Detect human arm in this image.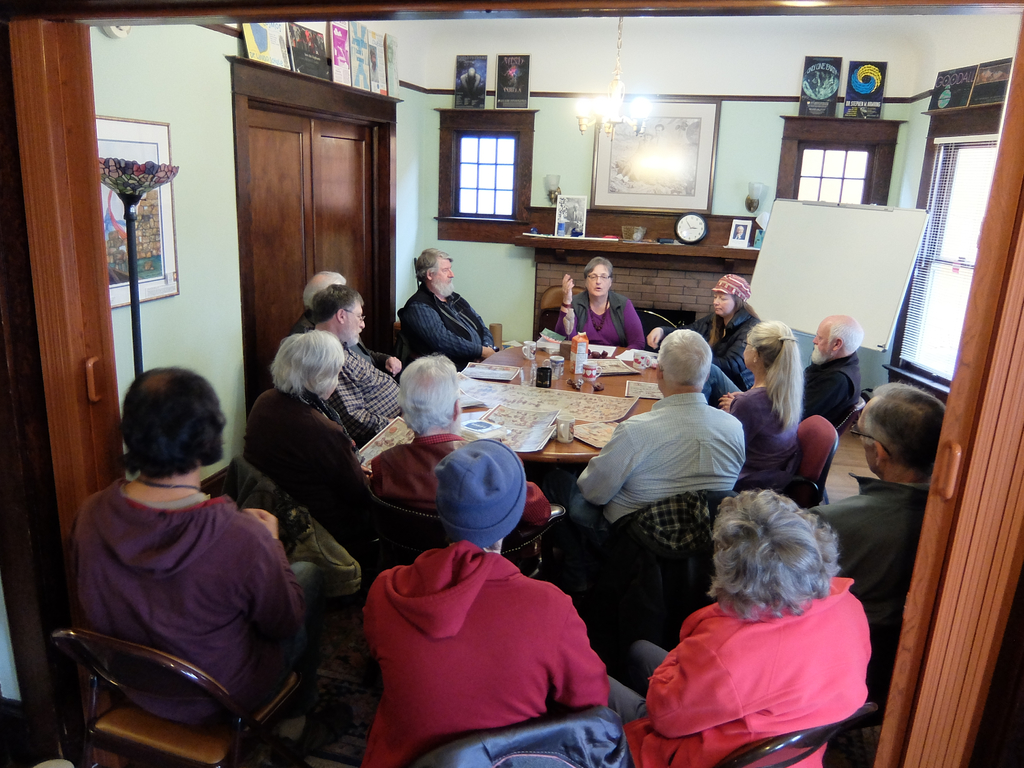
Detection: [x1=646, y1=636, x2=744, y2=739].
